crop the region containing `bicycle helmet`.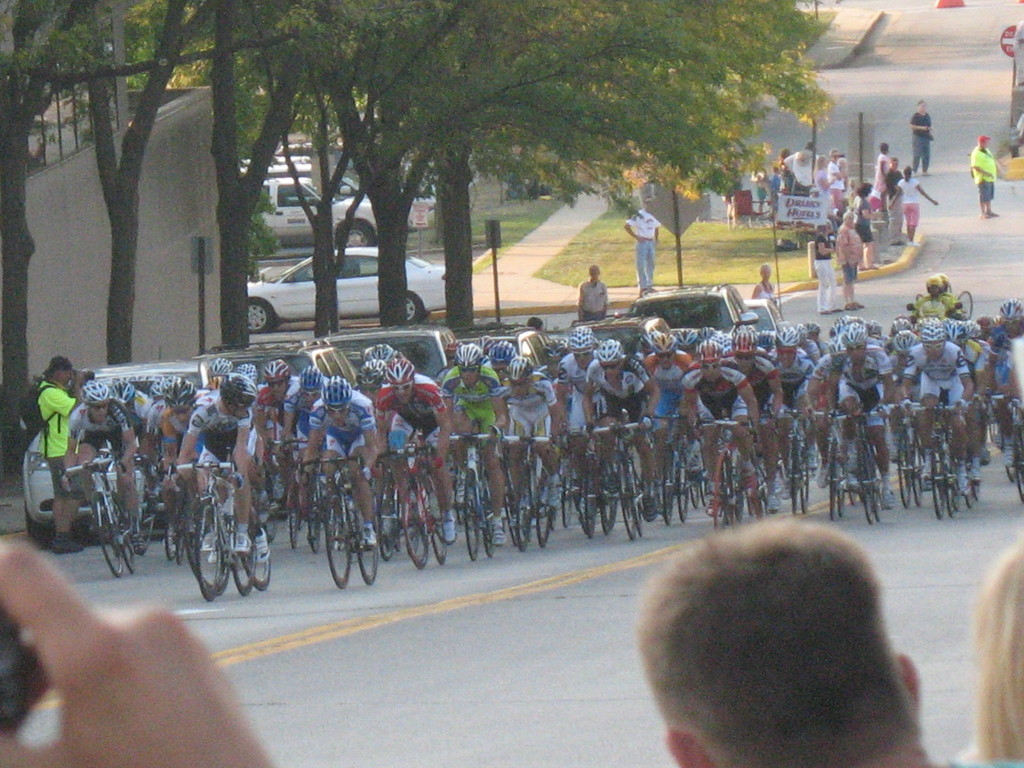
Crop region: x1=571 y1=330 x2=597 y2=351.
